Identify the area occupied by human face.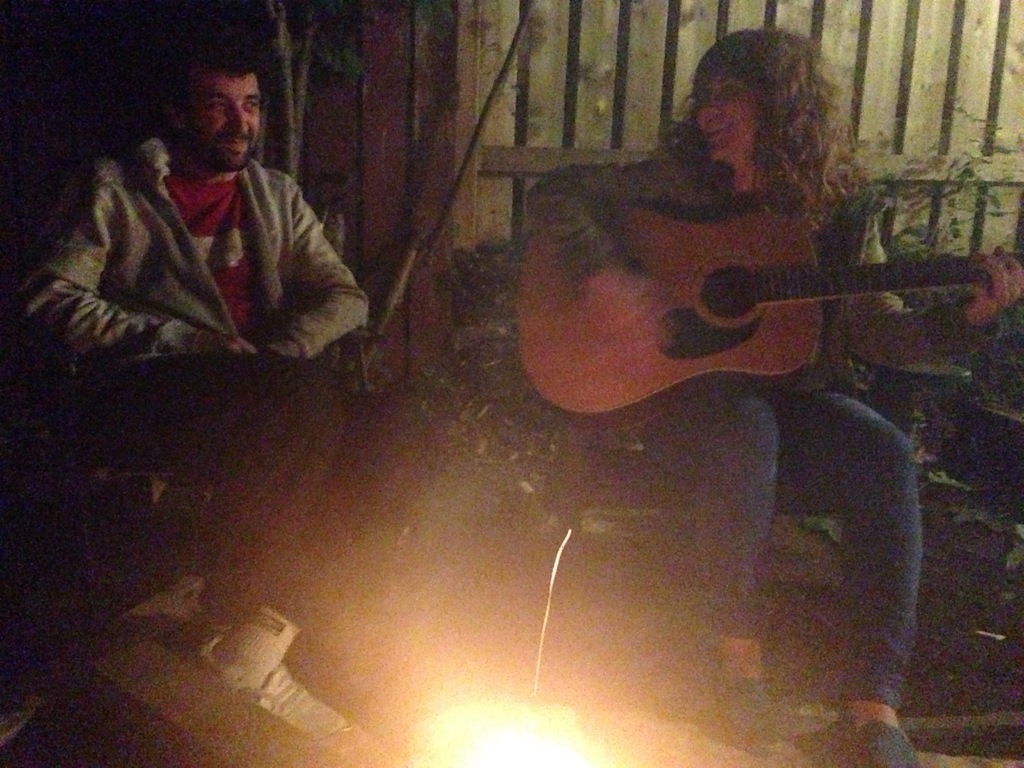
Area: l=181, t=68, r=270, b=170.
